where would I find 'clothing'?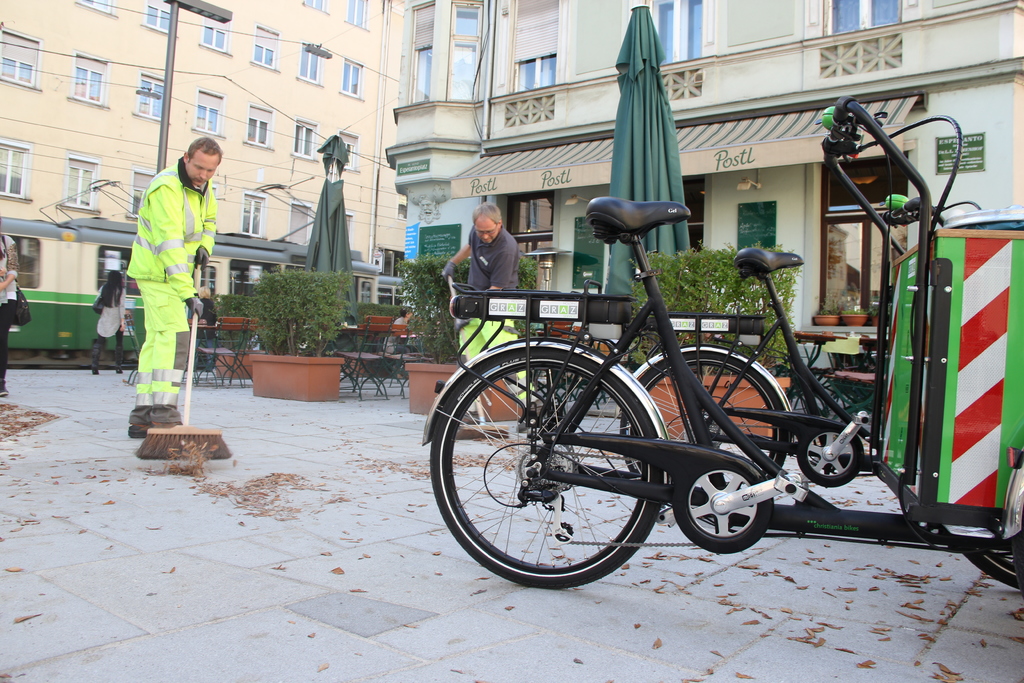
At [0, 233, 19, 377].
